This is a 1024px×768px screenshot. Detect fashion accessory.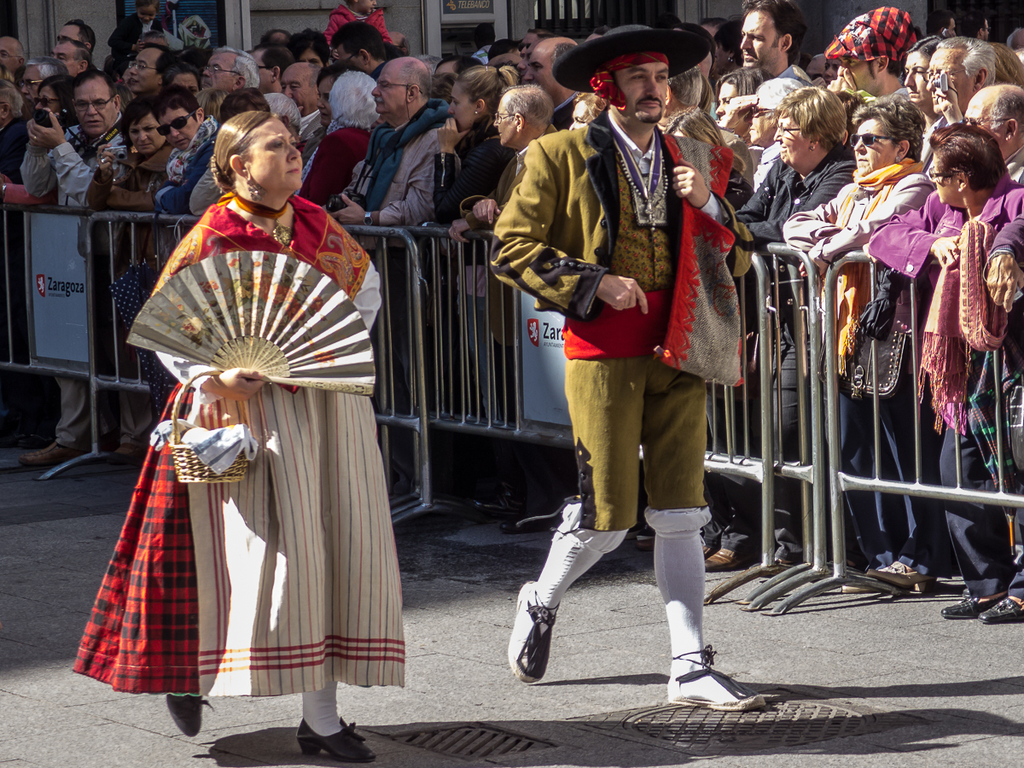
x1=866 y1=561 x2=934 y2=596.
